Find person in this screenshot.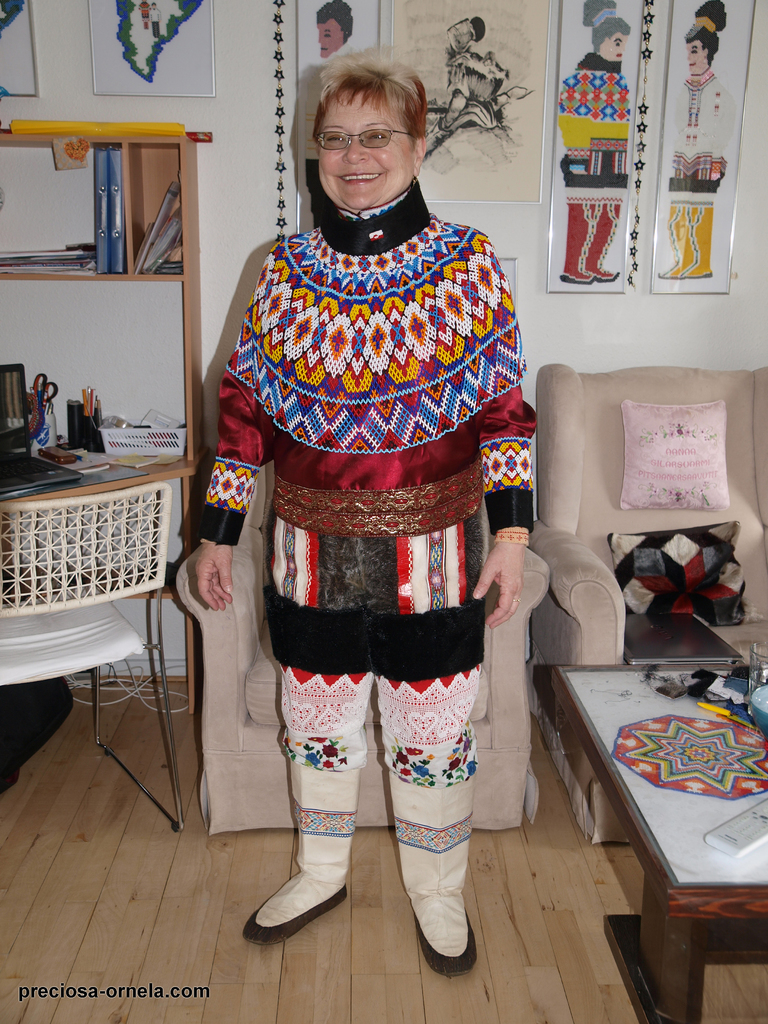
The bounding box for person is 658/0/737/278.
